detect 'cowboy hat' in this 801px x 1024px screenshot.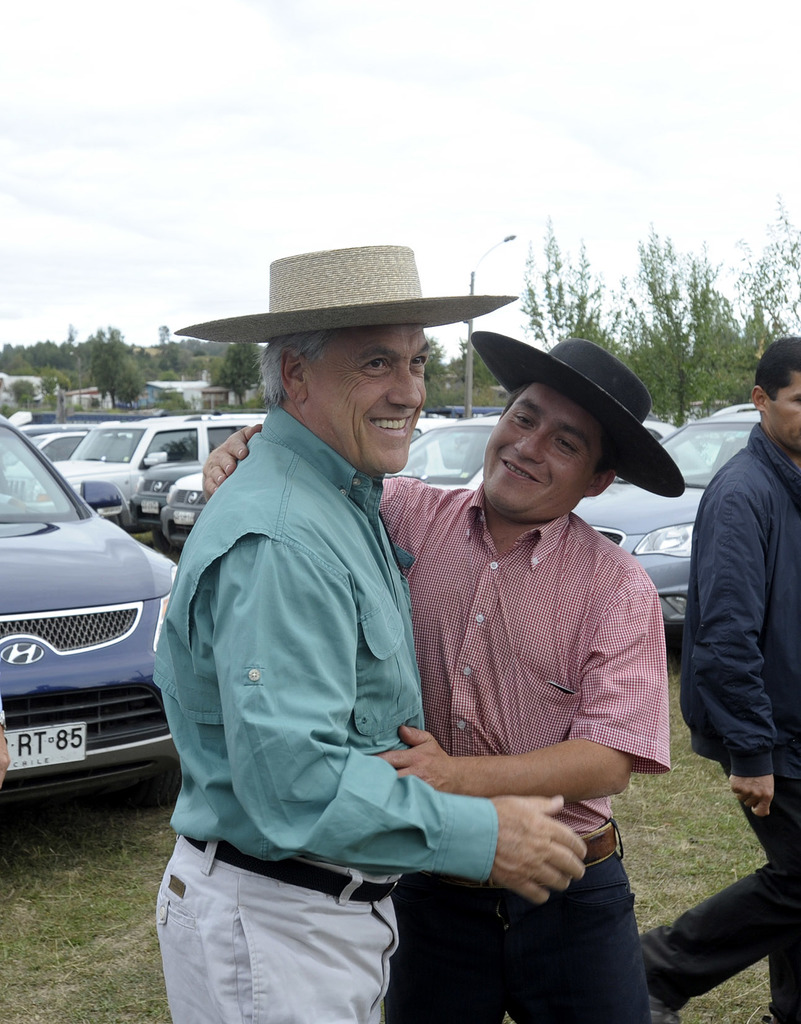
Detection: BBox(470, 332, 686, 496).
